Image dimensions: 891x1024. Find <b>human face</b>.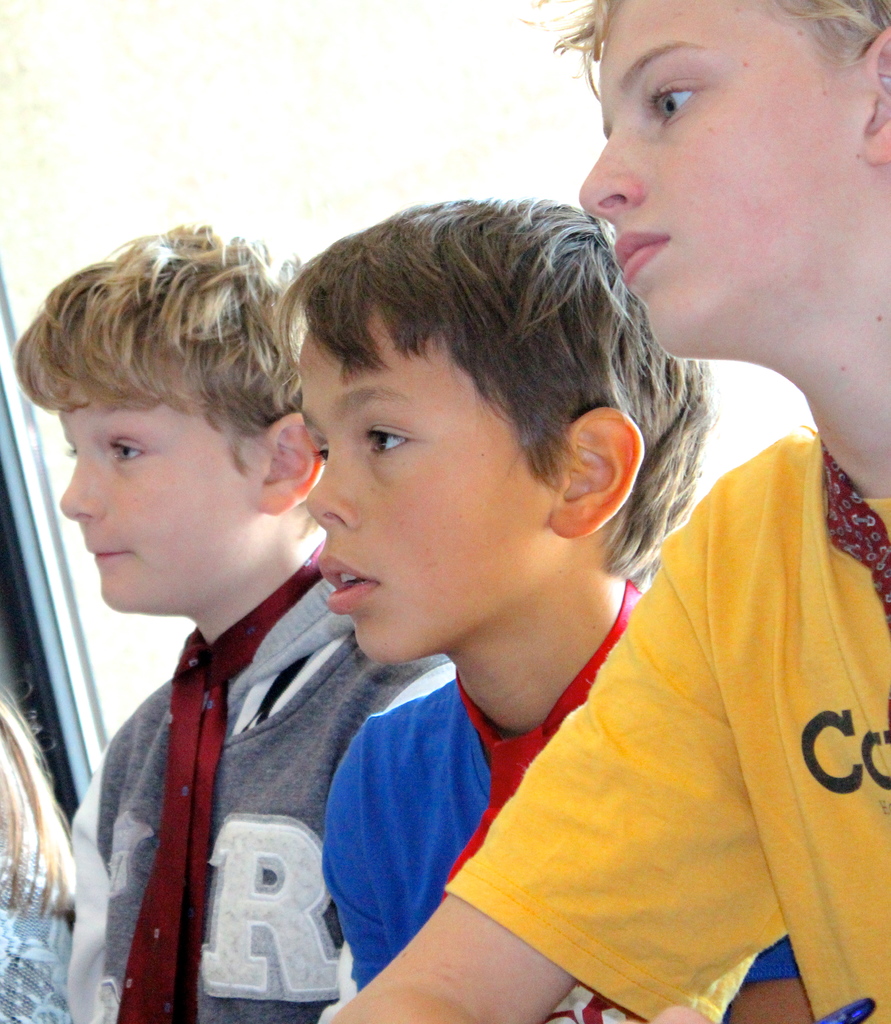
BBox(312, 298, 553, 671).
